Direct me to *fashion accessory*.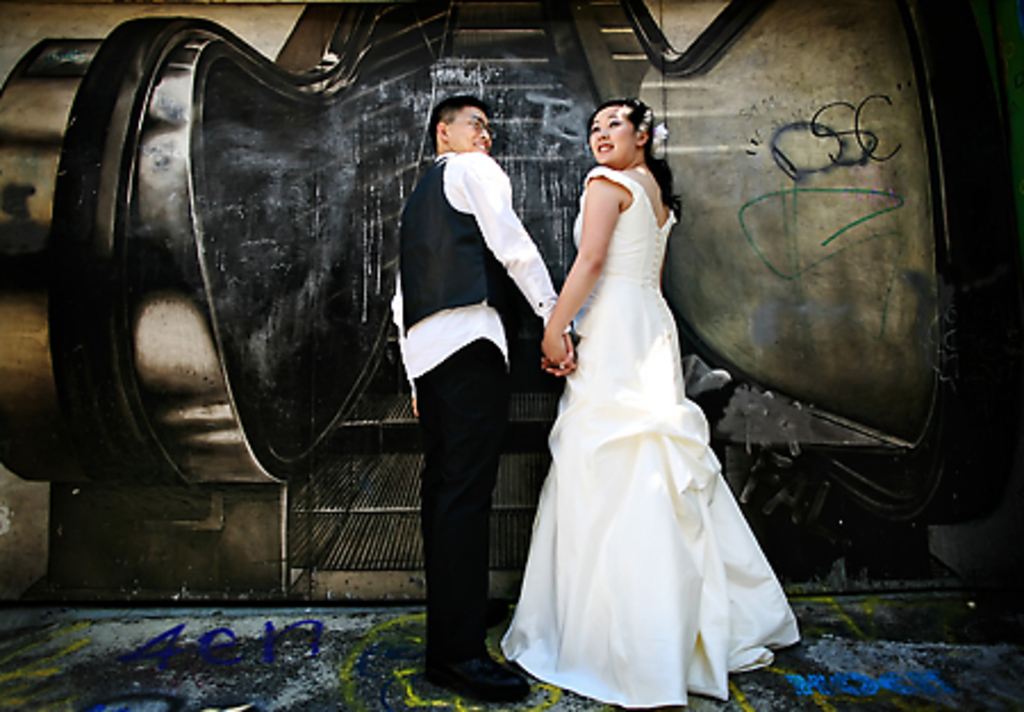
Direction: x1=646, y1=121, x2=669, y2=166.
